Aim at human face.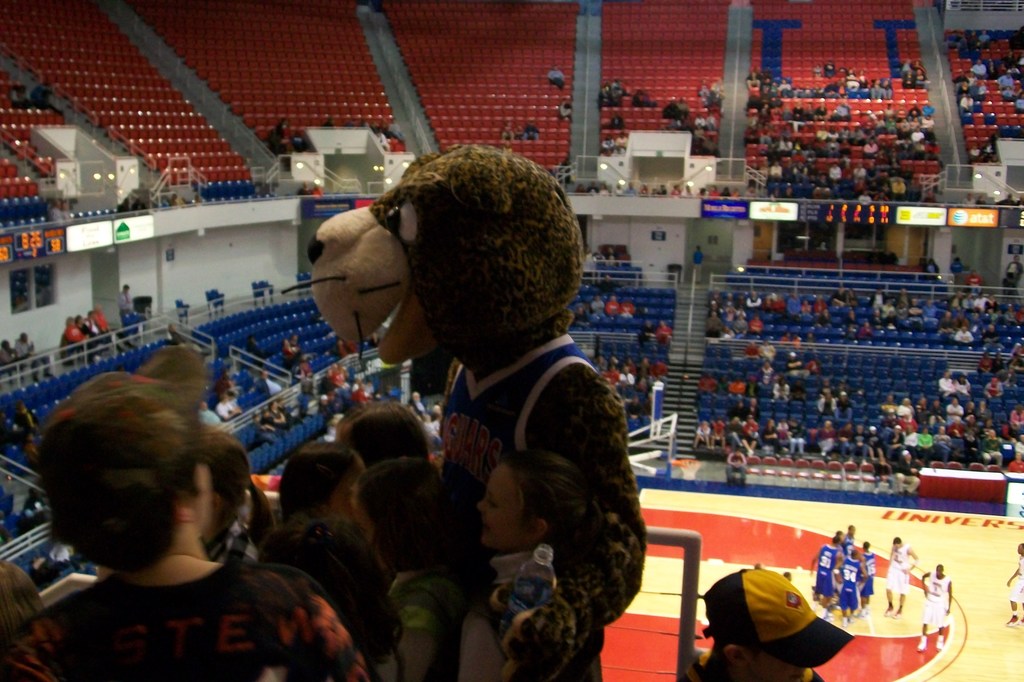
Aimed at 195:448:217:548.
